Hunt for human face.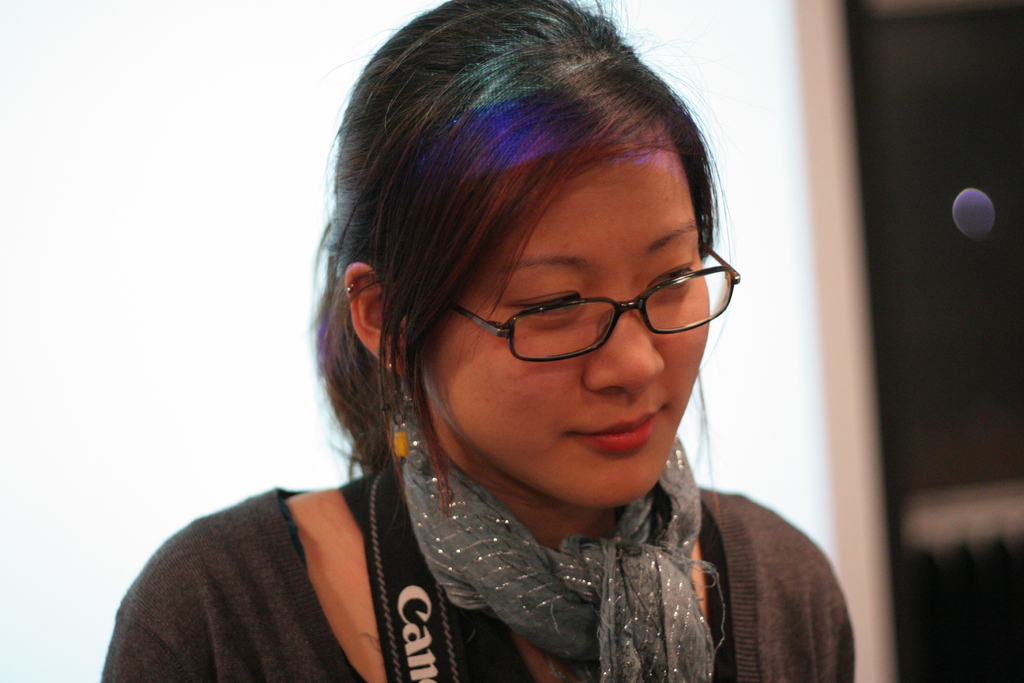
Hunted down at 413 157 712 509.
